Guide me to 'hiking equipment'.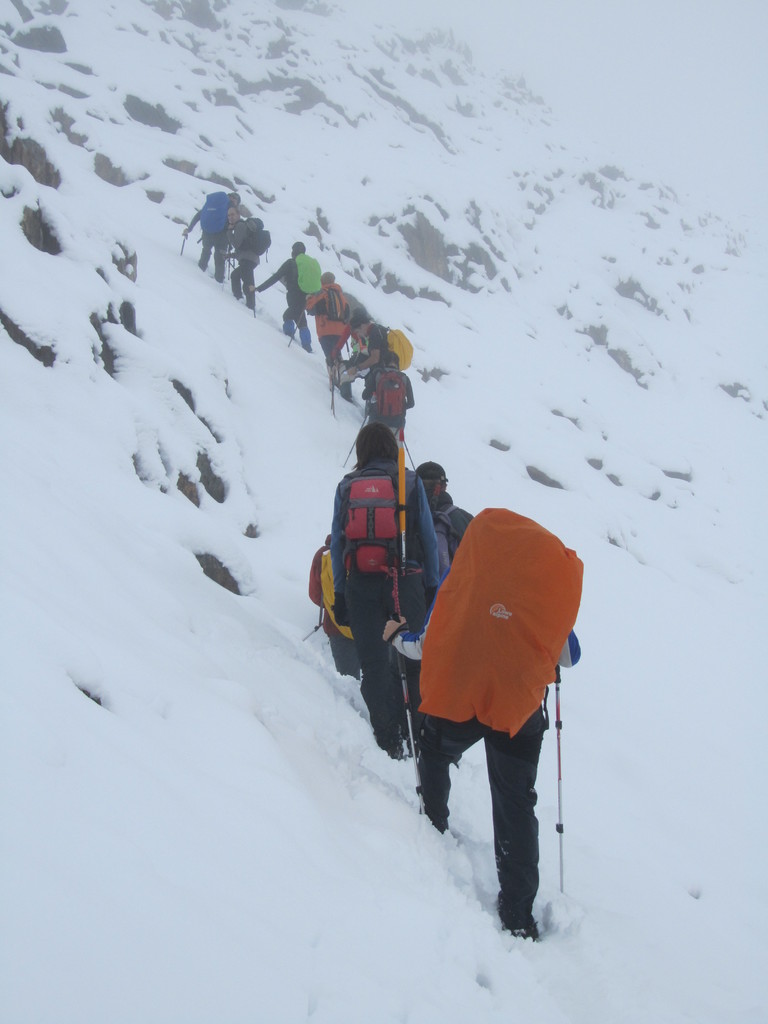
Guidance: (x1=384, y1=319, x2=412, y2=369).
